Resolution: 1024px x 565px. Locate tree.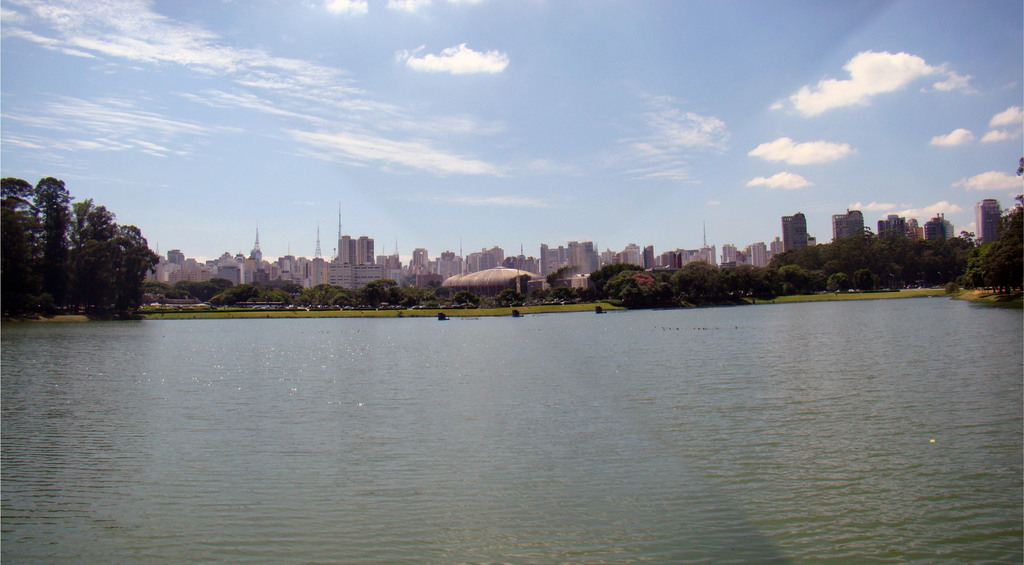
detection(276, 292, 298, 300).
